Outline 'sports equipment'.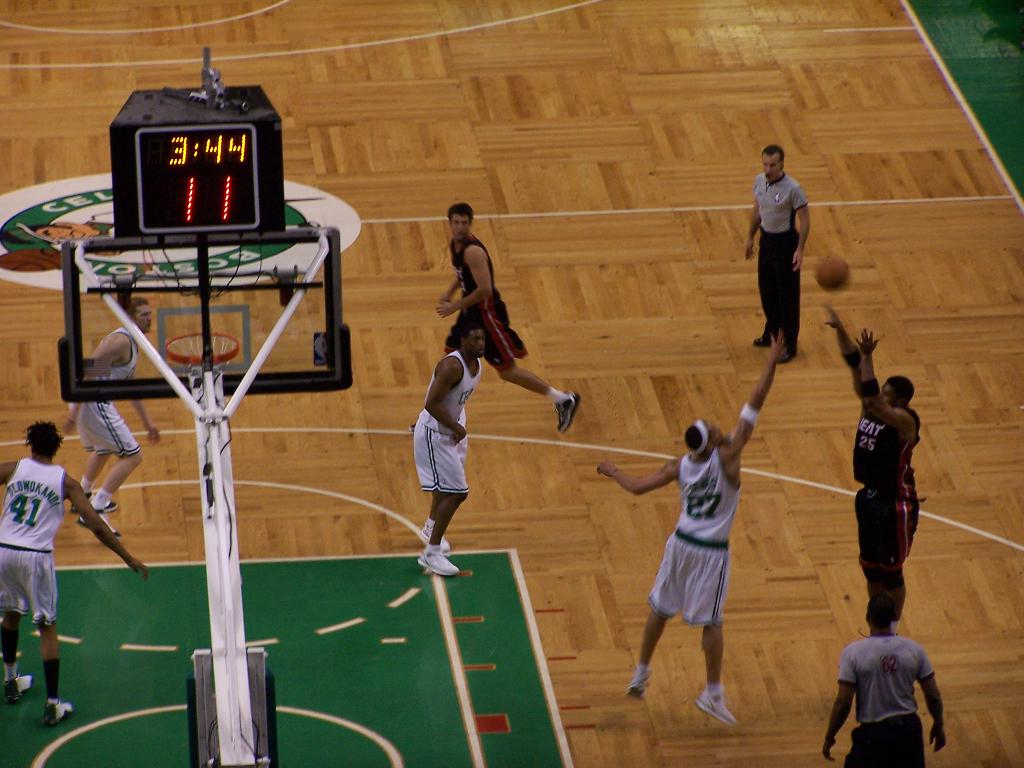
Outline: bbox=[813, 253, 852, 292].
